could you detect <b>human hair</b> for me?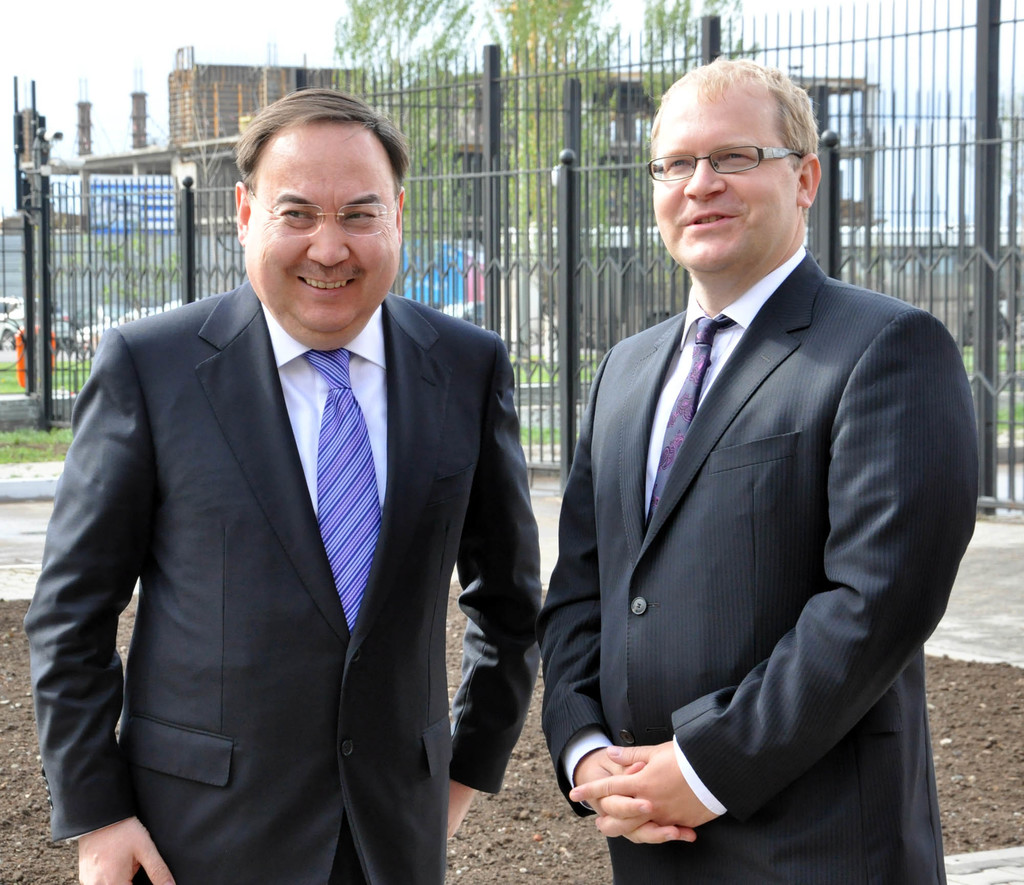
Detection result: [left=234, top=84, right=412, bottom=207].
